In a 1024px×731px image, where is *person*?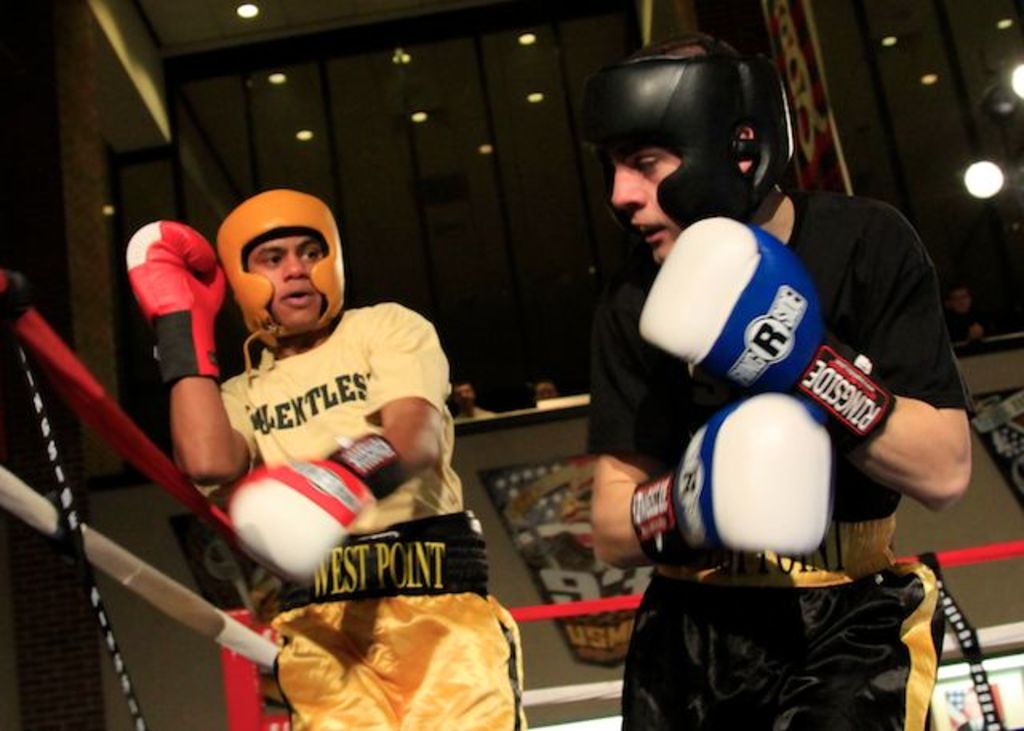
454 381 491 419.
